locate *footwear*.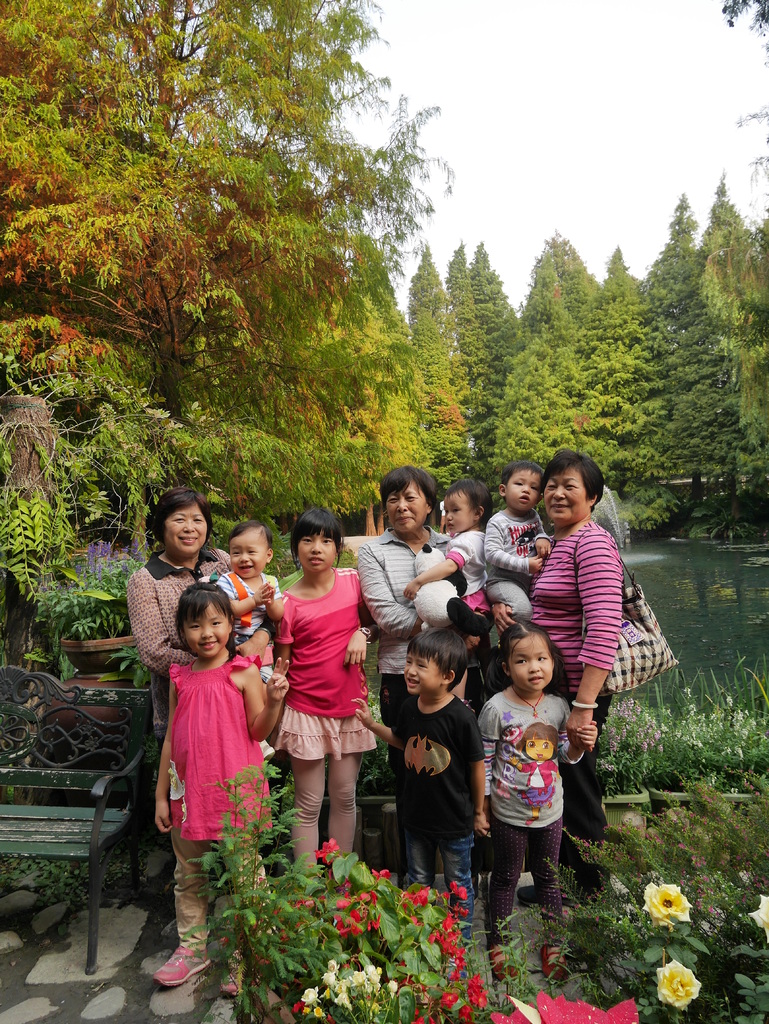
Bounding box: crop(216, 942, 250, 998).
